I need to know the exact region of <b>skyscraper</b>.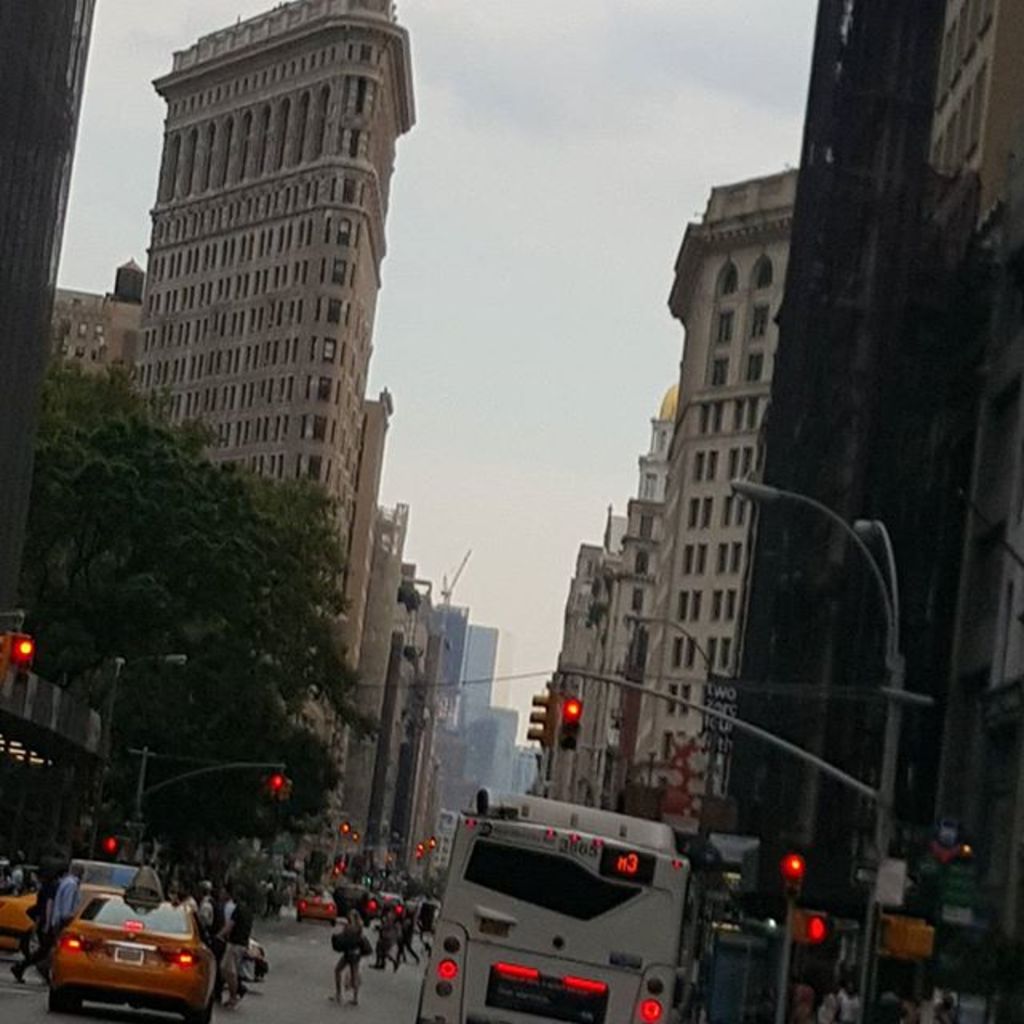
Region: 0 0 98 634.
